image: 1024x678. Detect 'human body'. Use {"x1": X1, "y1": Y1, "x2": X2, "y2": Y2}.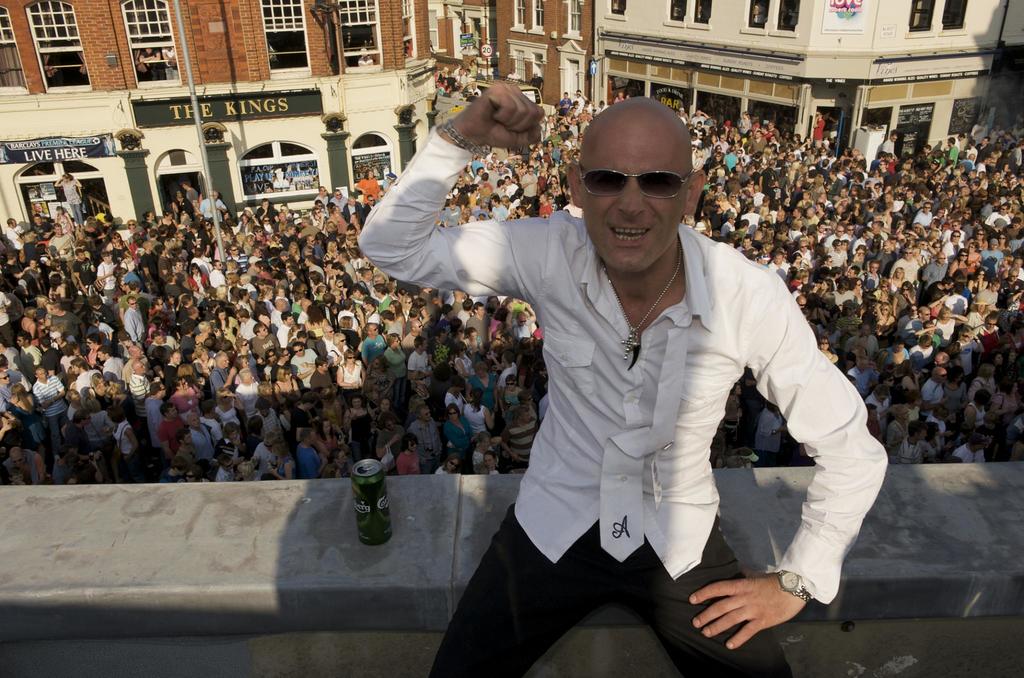
{"x1": 515, "y1": 207, "x2": 525, "y2": 215}.
